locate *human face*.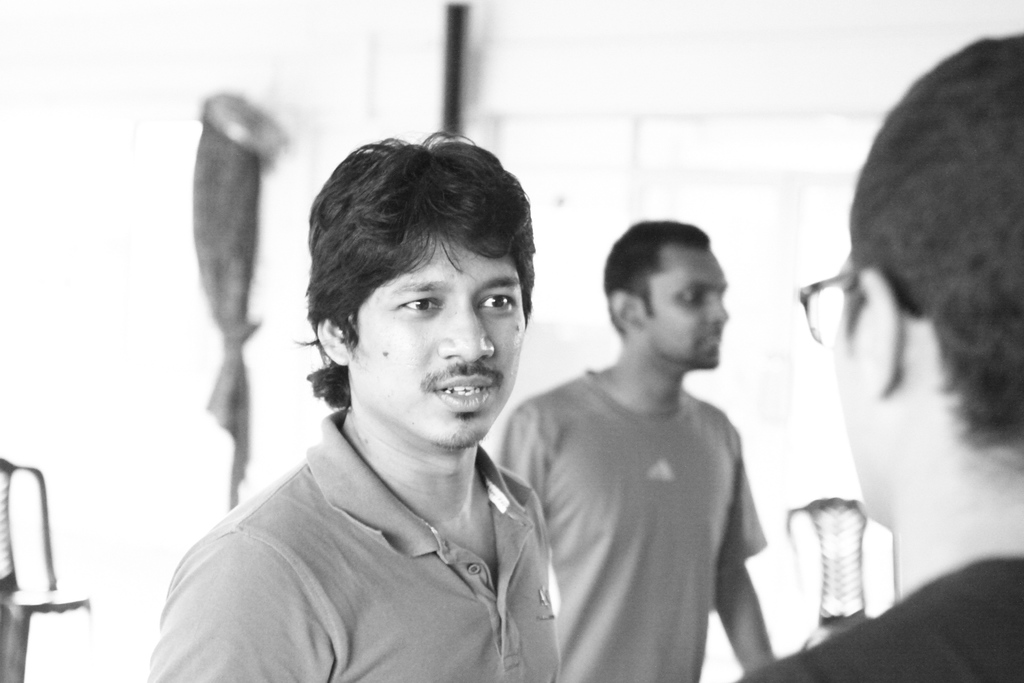
Bounding box: [346,236,529,454].
